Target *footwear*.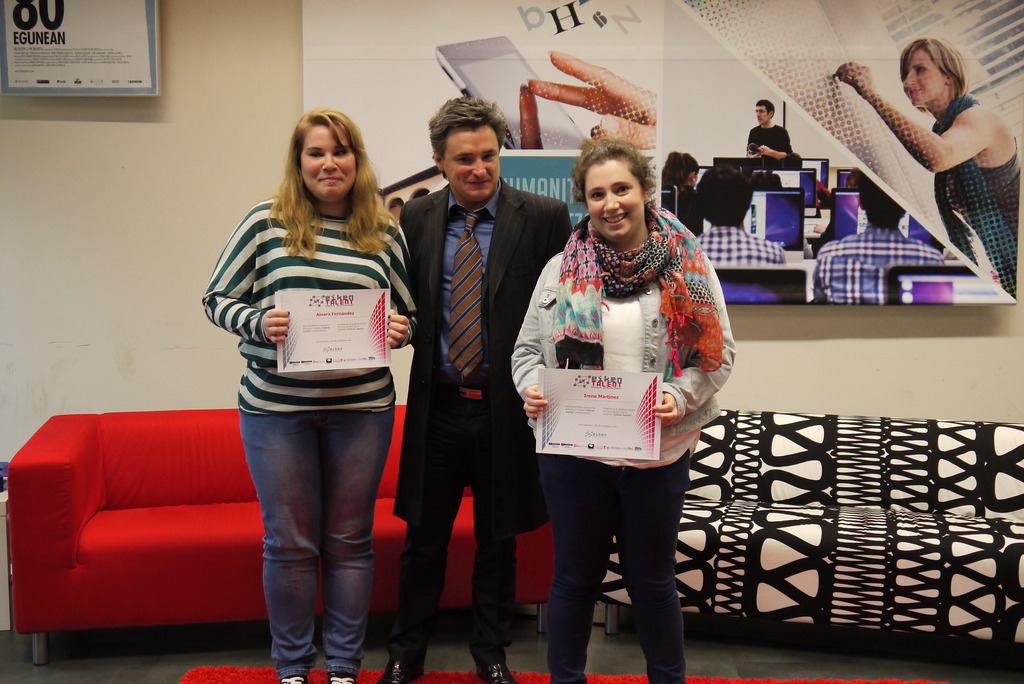
Target region: [328, 670, 359, 683].
